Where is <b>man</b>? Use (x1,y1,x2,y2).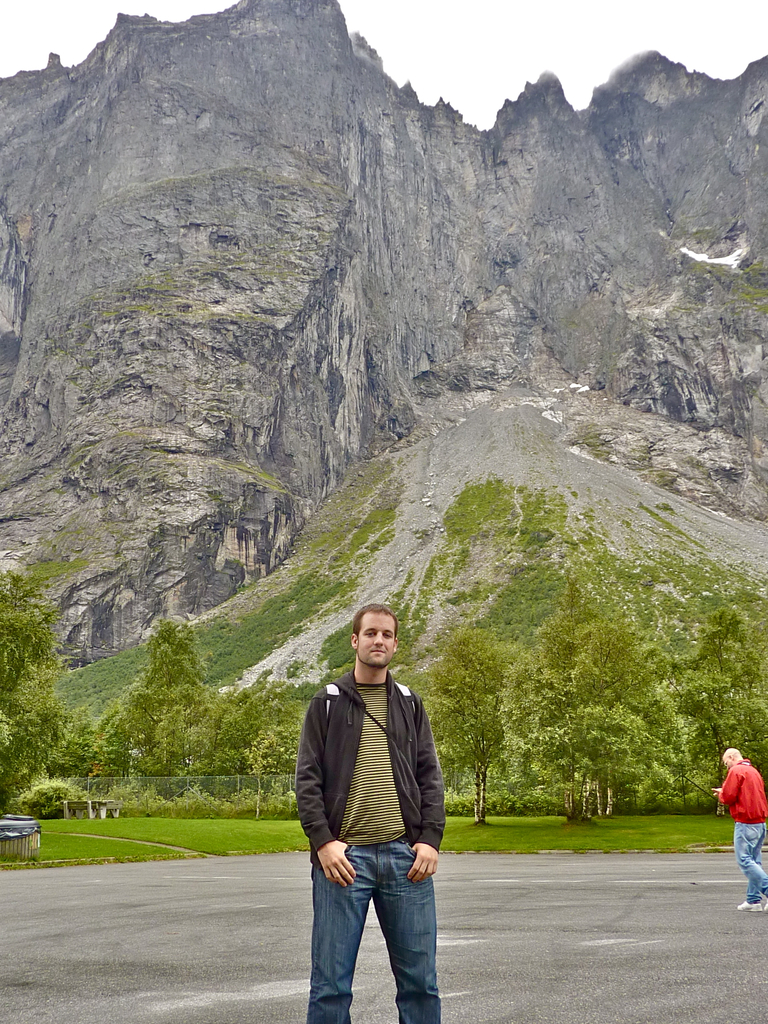
(298,602,449,924).
